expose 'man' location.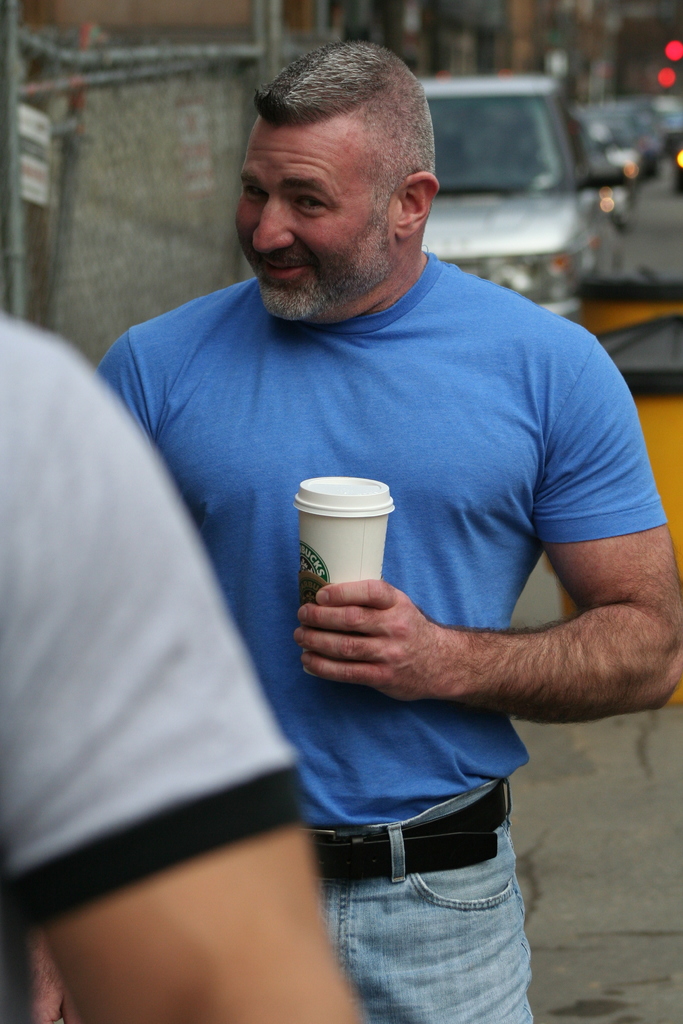
Exposed at (left=90, top=45, right=670, bottom=950).
